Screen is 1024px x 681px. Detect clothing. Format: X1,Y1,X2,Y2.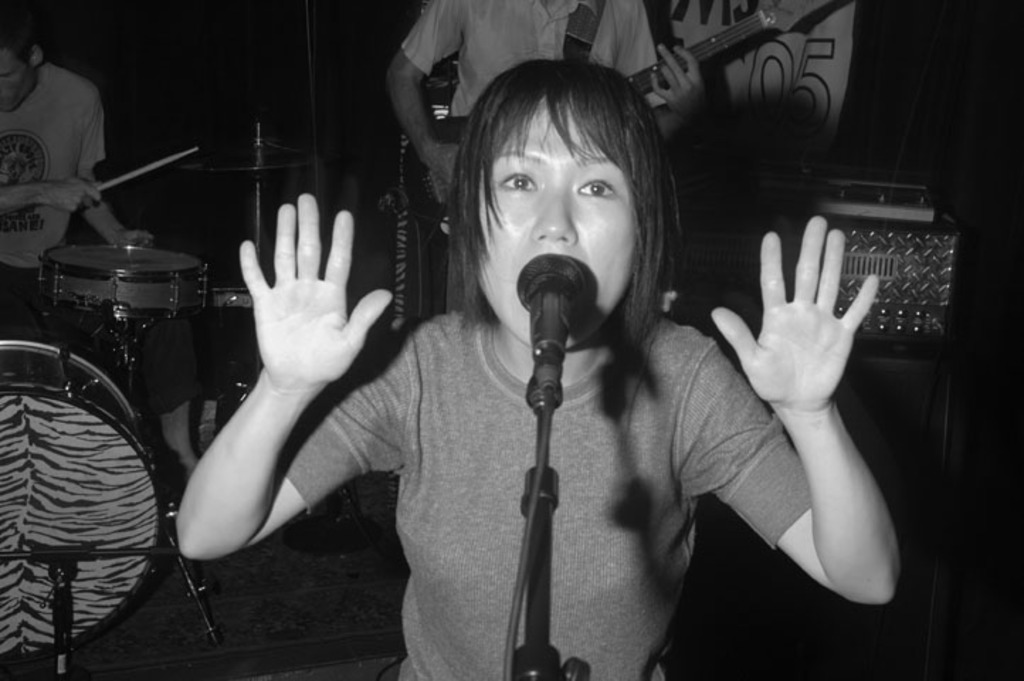
265,308,818,680.
